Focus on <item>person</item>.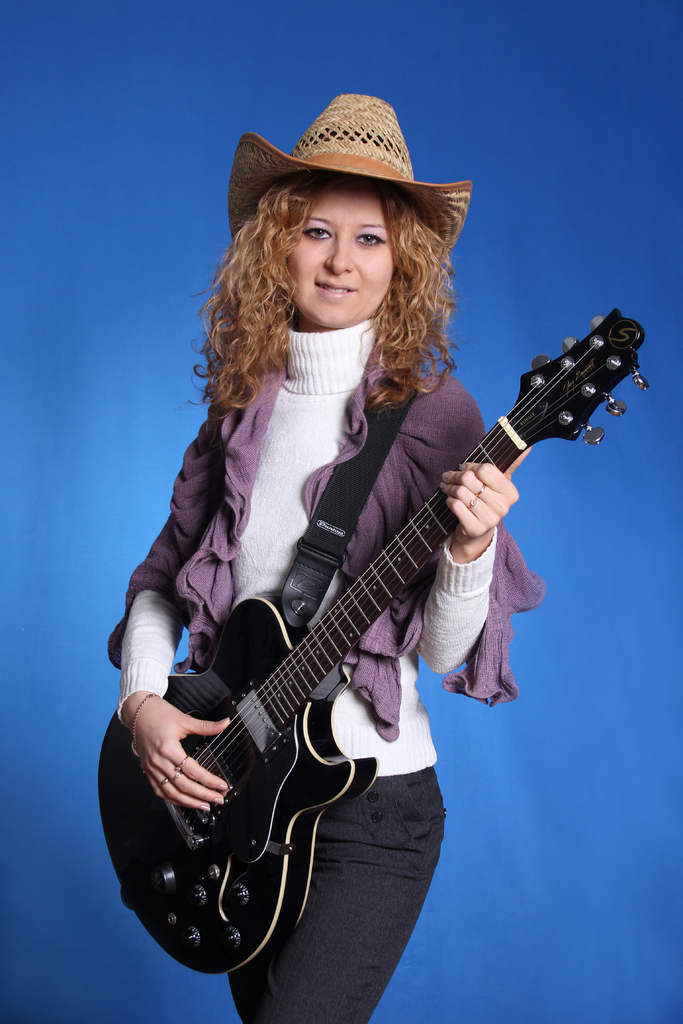
Focused at <bbox>133, 111, 611, 1023</bbox>.
